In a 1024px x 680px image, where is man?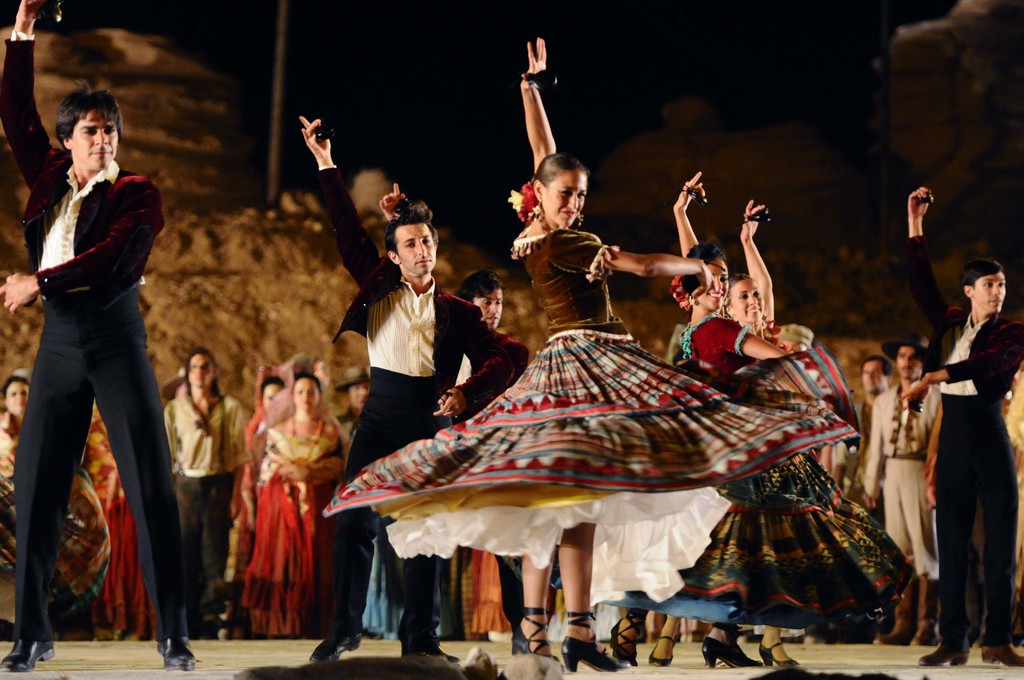
[861,337,941,644].
